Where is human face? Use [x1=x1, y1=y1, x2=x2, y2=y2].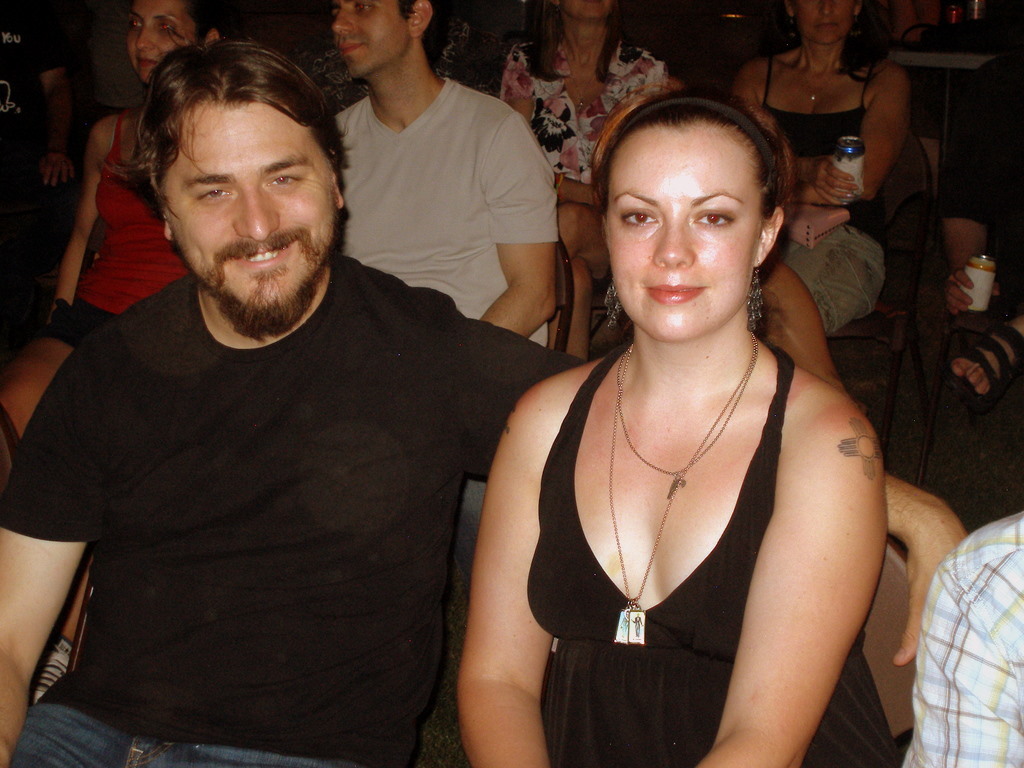
[x1=119, y1=0, x2=199, y2=81].
